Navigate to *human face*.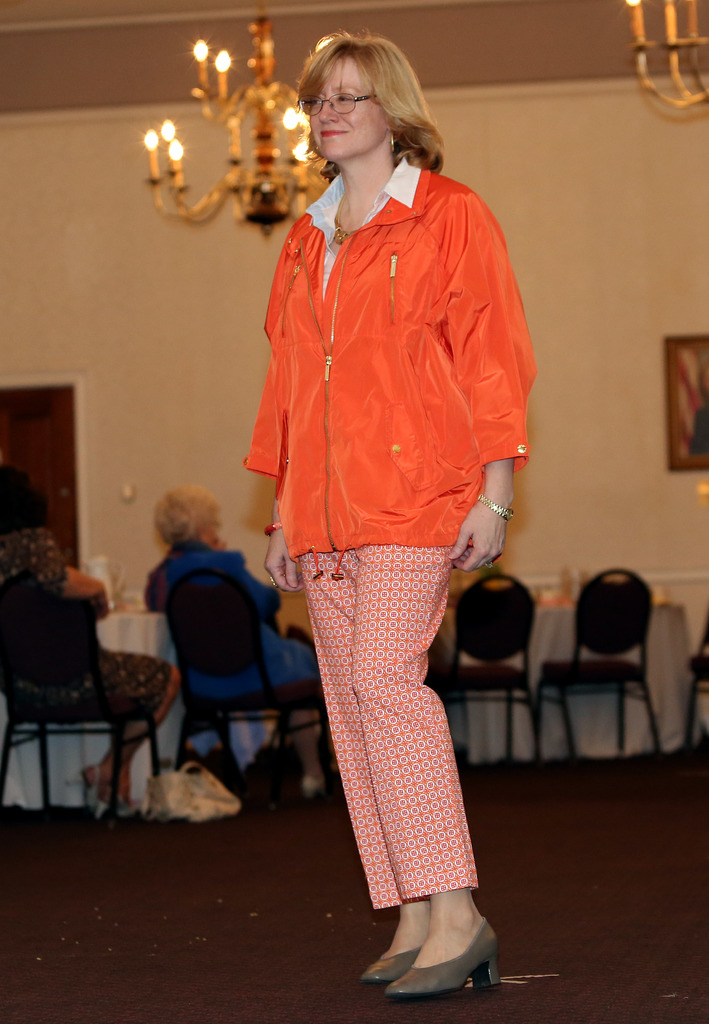
Navigation target: 198 511 217 550.
